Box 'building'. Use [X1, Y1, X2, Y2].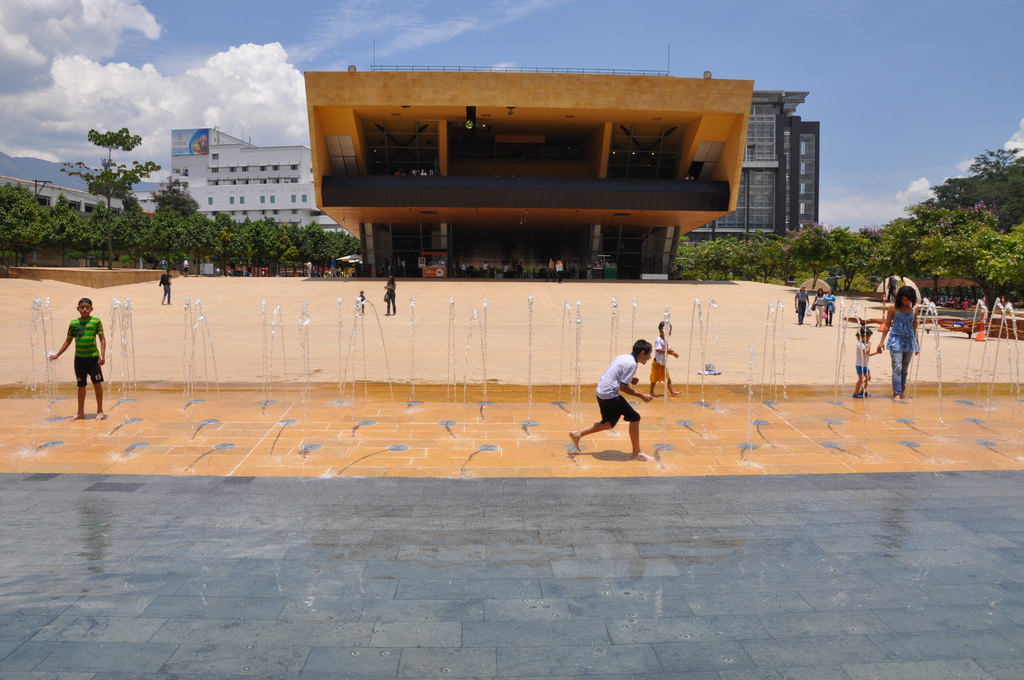
[165, 127, 355, 232].
